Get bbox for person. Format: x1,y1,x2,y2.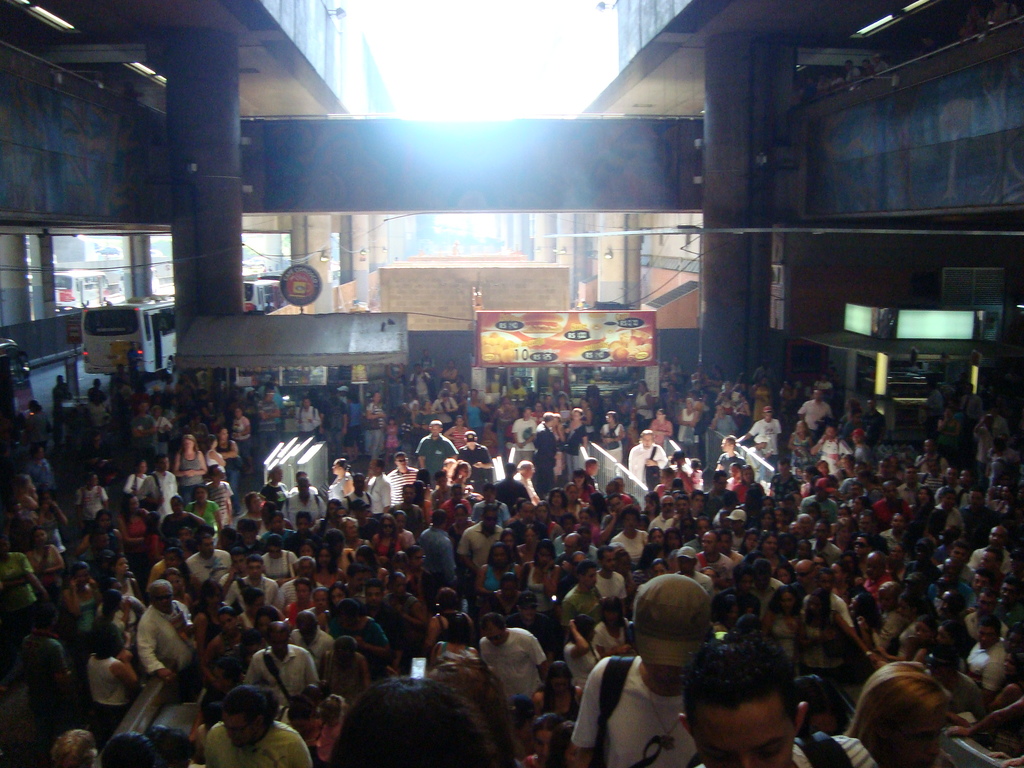
432,382,458,427.
